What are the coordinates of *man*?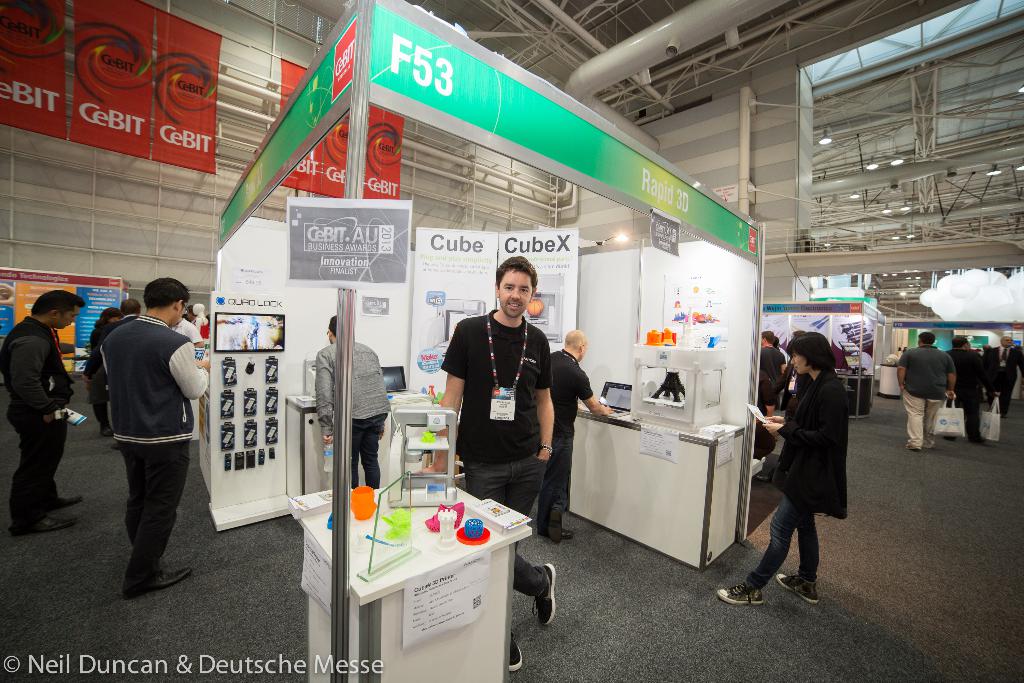
<box>418,253,557,672</box>.
